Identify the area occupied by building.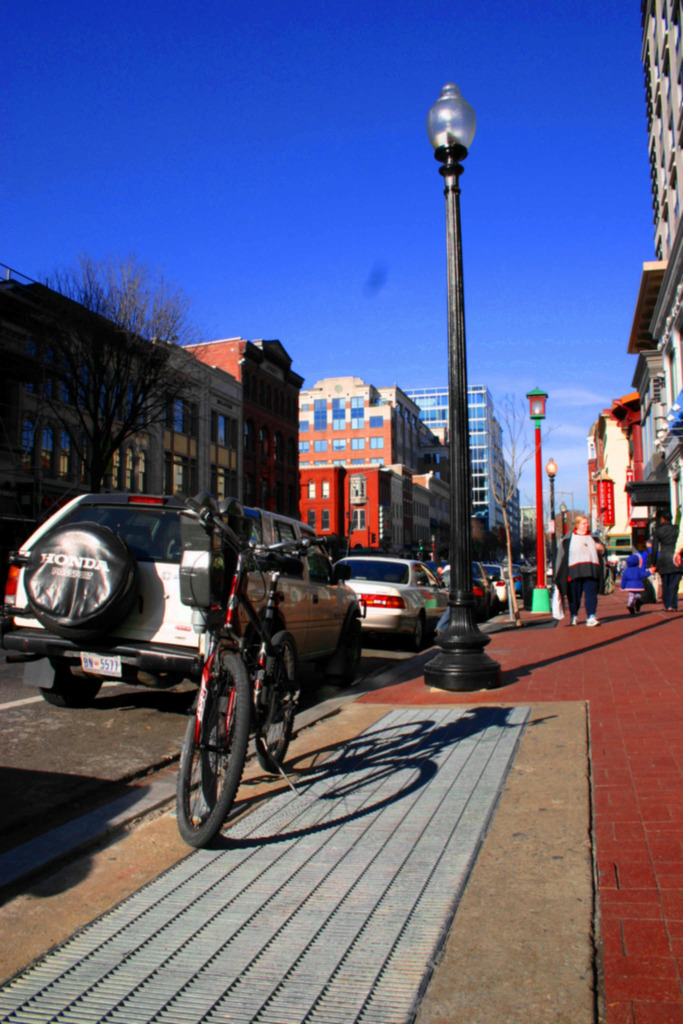
Area: {"left": 0, "top": 264, "right": 243, "bottom": 605}.
